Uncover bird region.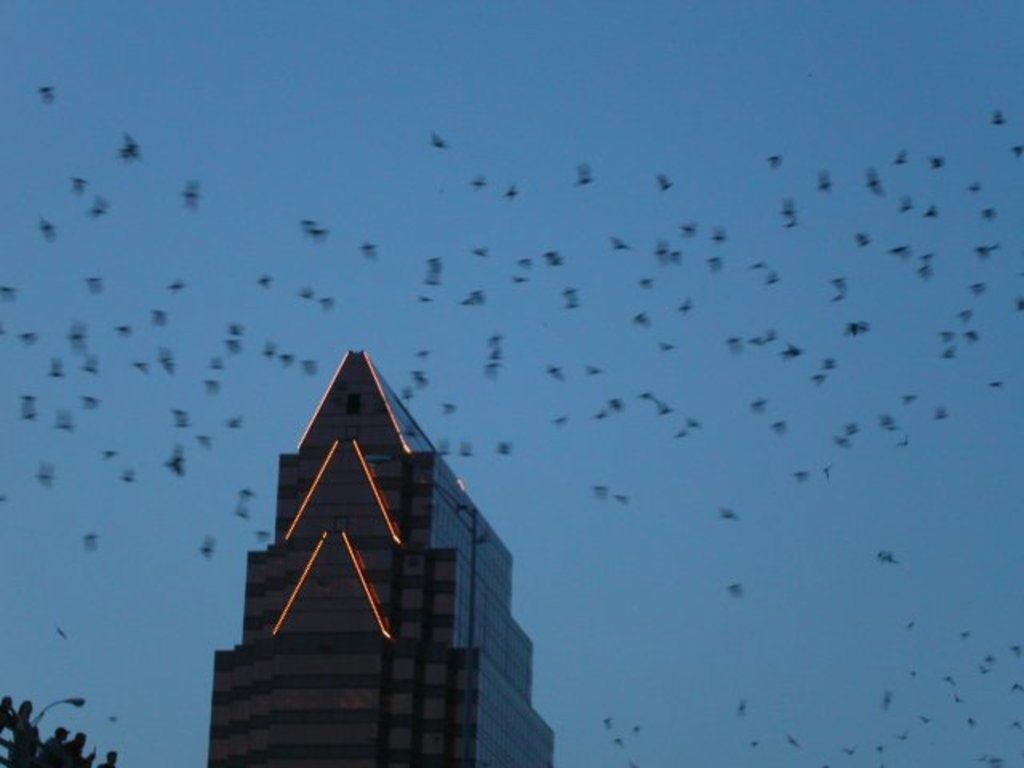
Uncovered: bbox(80, 525, 102, 557).
